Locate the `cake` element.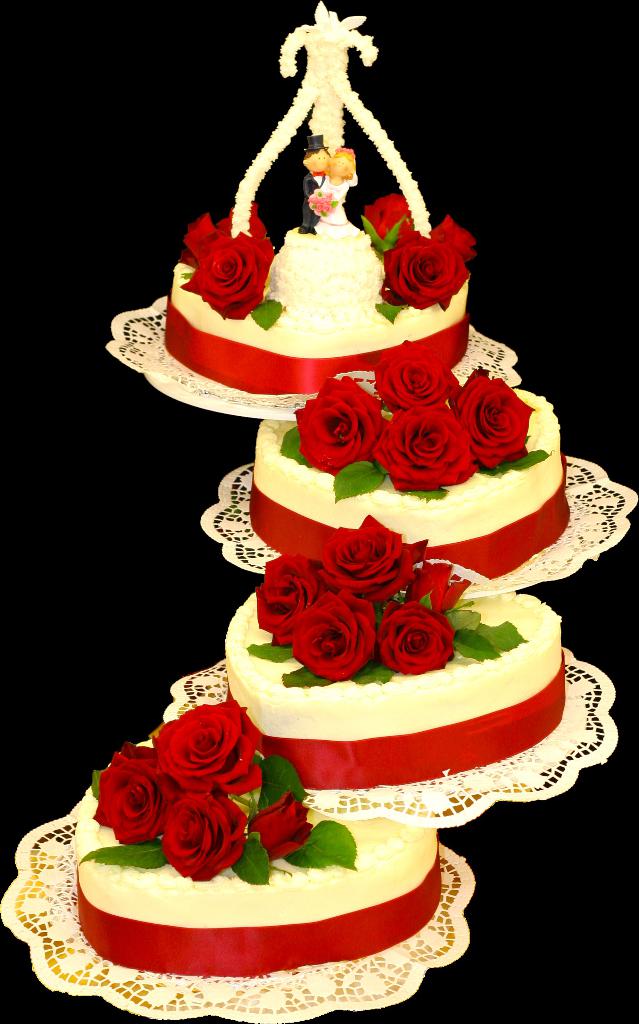
Element bbox: [224,590,562,786].
